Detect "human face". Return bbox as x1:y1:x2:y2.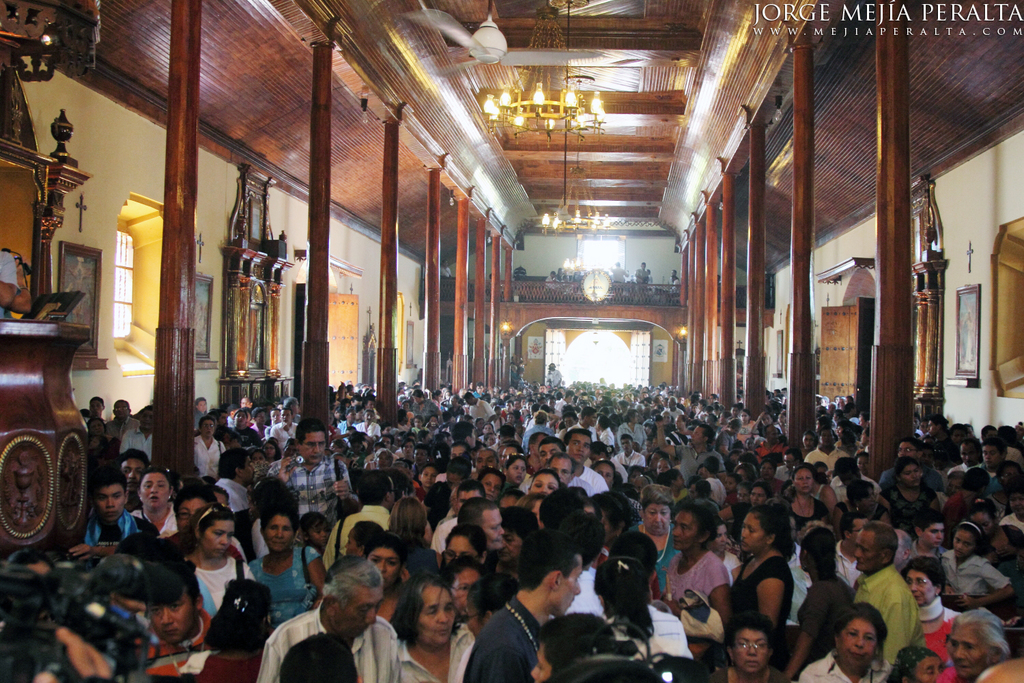
621:436:632:452.
